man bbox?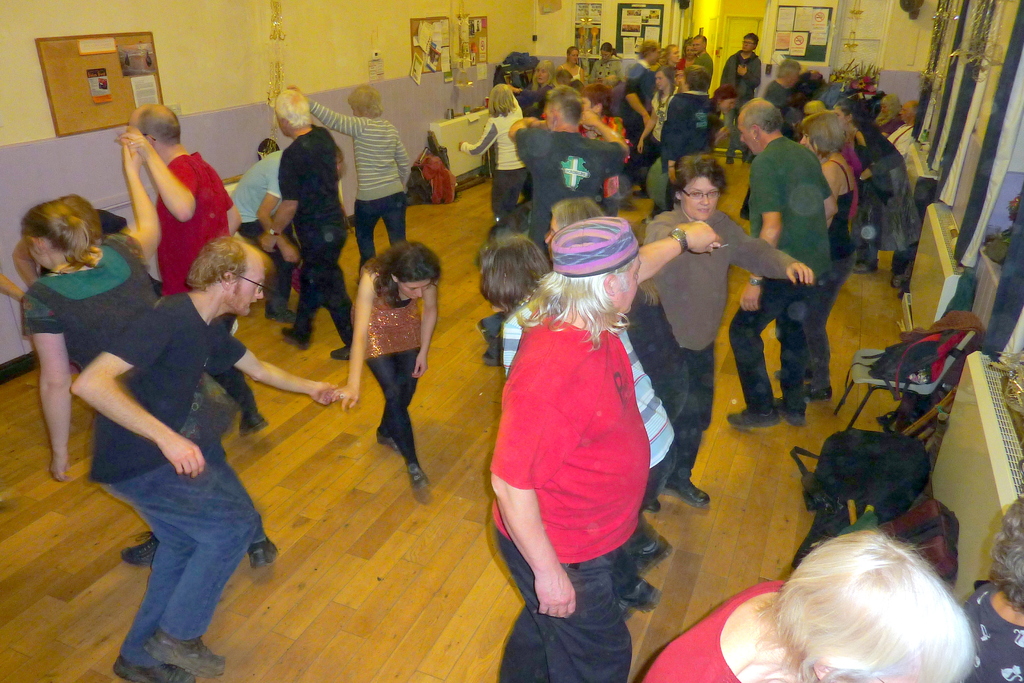
488,215,724,682
